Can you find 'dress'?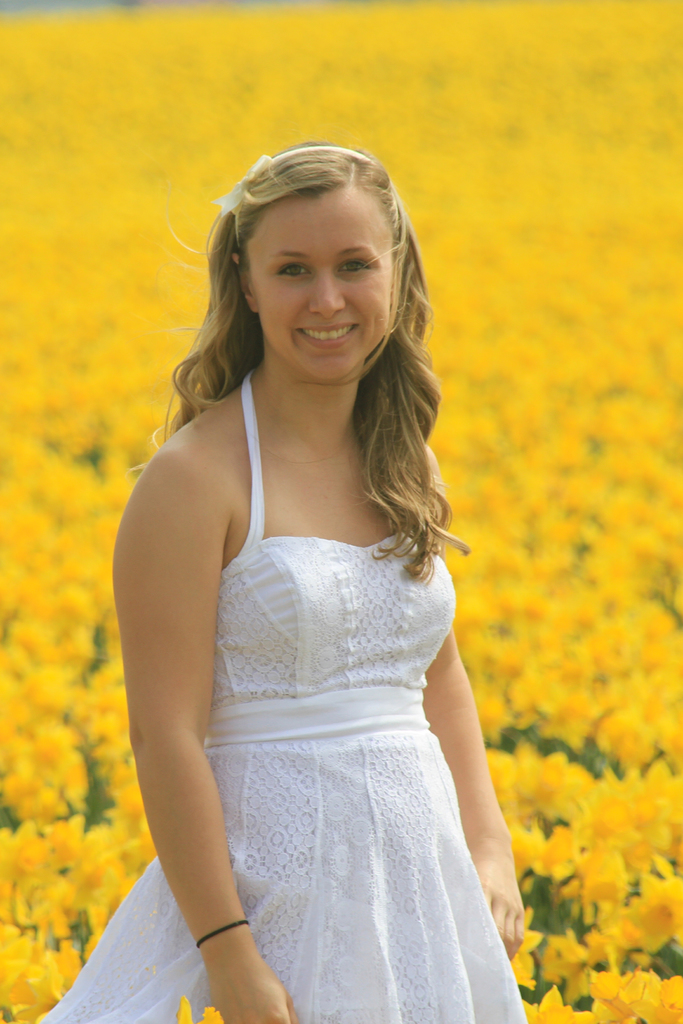
Yes, bounding box: Rect(95, 275, 549, 1014).
